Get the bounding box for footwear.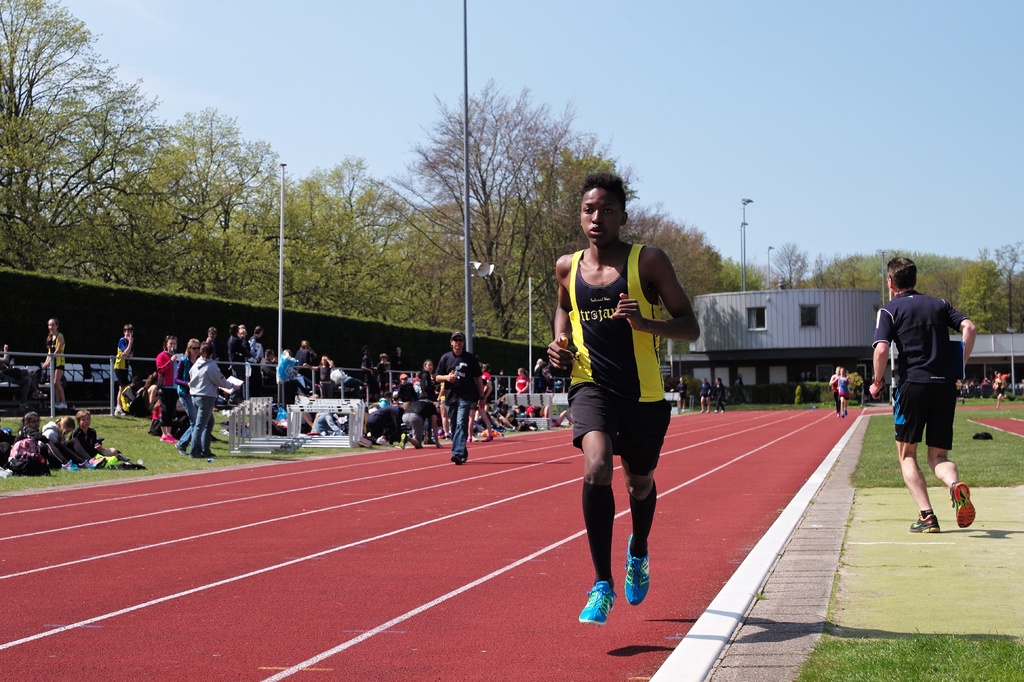
(911,511,939,534).
